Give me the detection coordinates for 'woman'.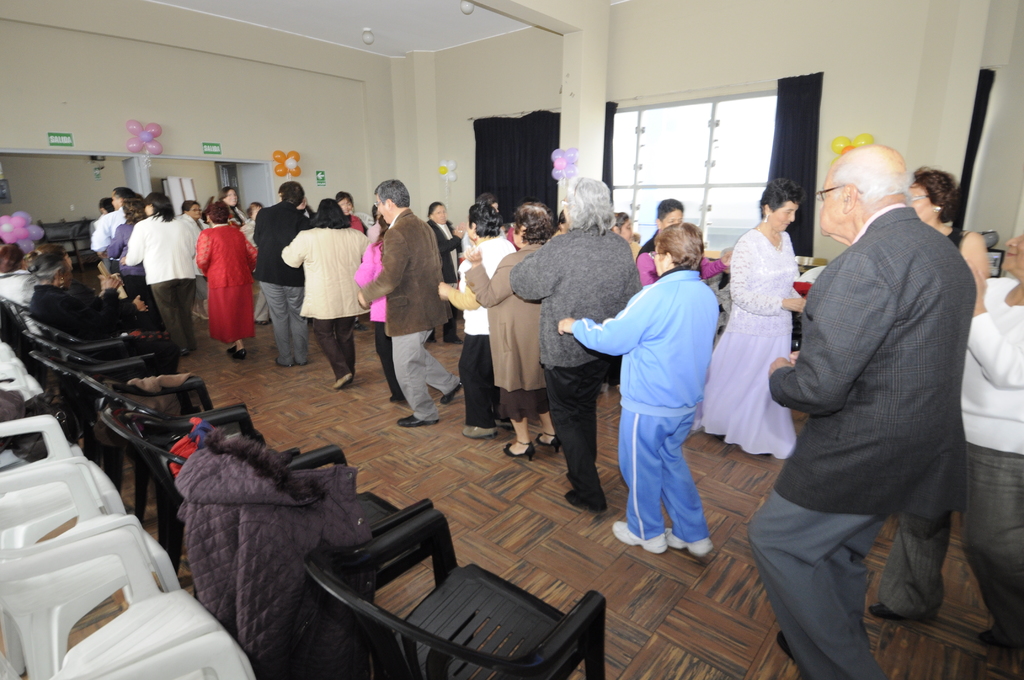
[left=691, top=181, right=803, bottom=455].
